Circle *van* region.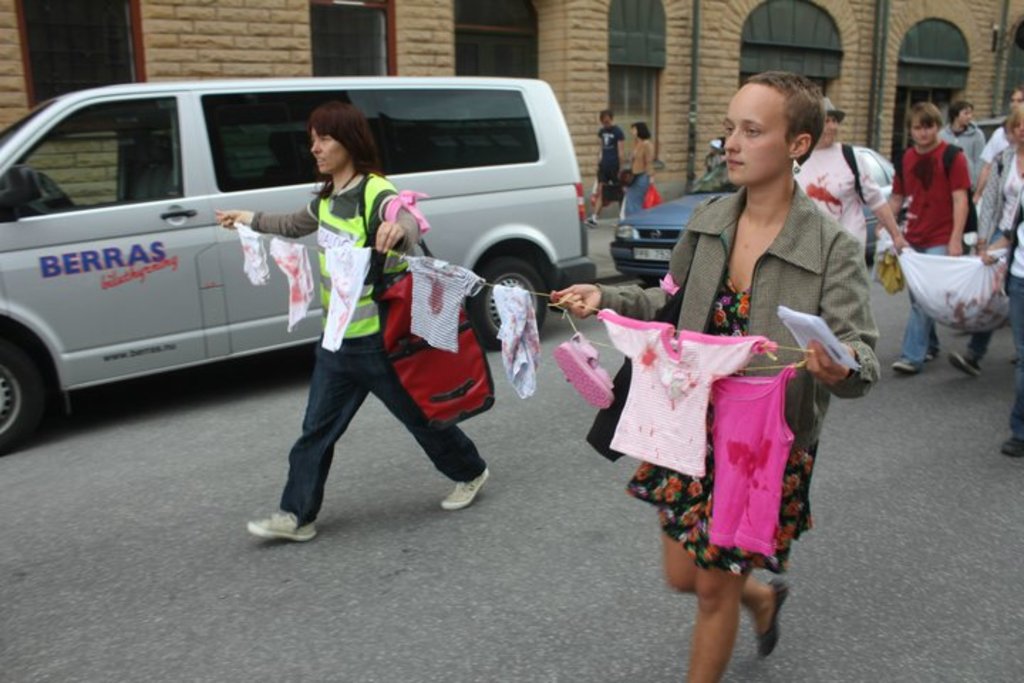
Region: <box>0,75,599,454</box>.
